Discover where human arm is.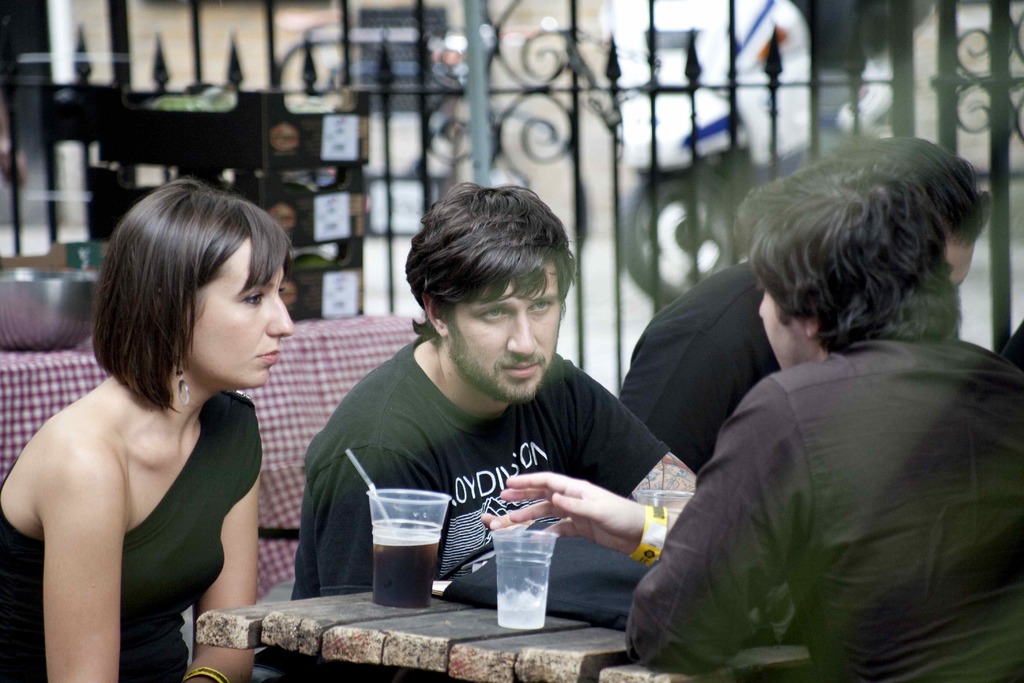
Discovered at l=35, t=375, r=179, b=649.
